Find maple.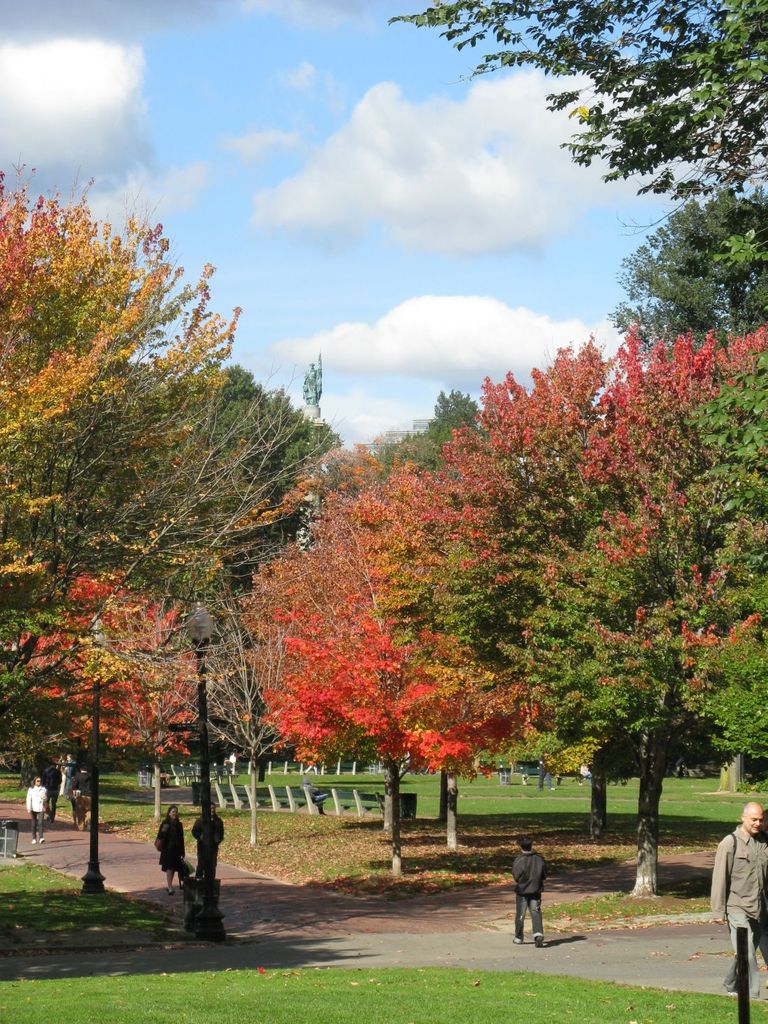
box(240, 475, 545, 885).
